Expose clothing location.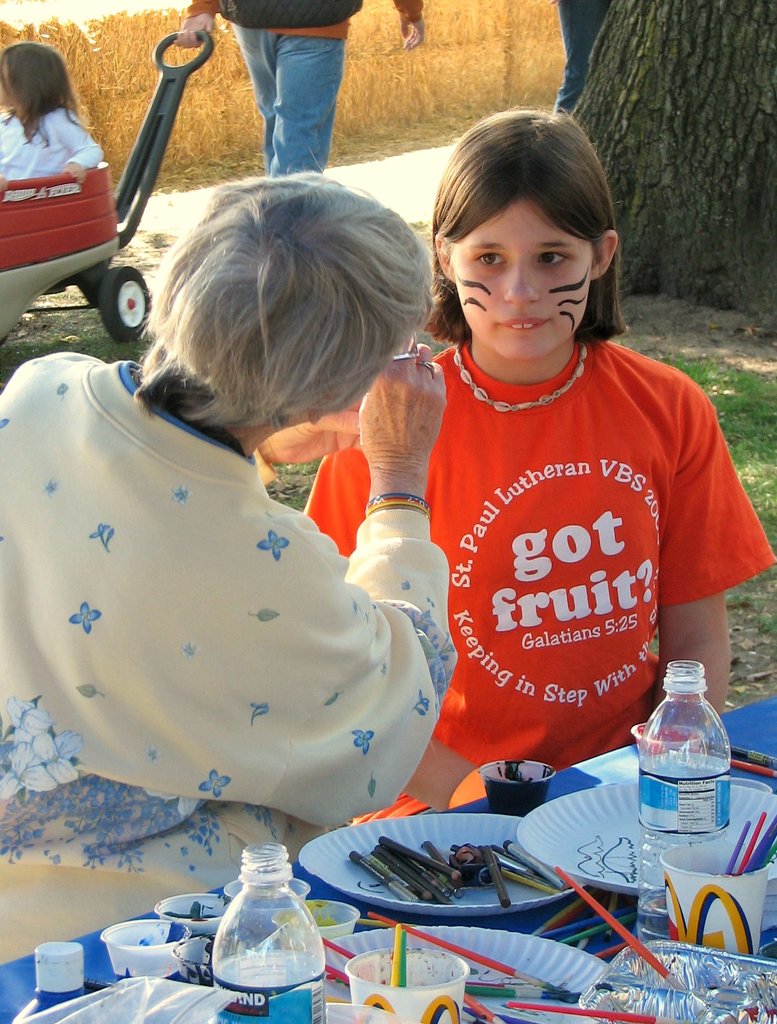
Exposed at rect(25, 335, 438, 845).
